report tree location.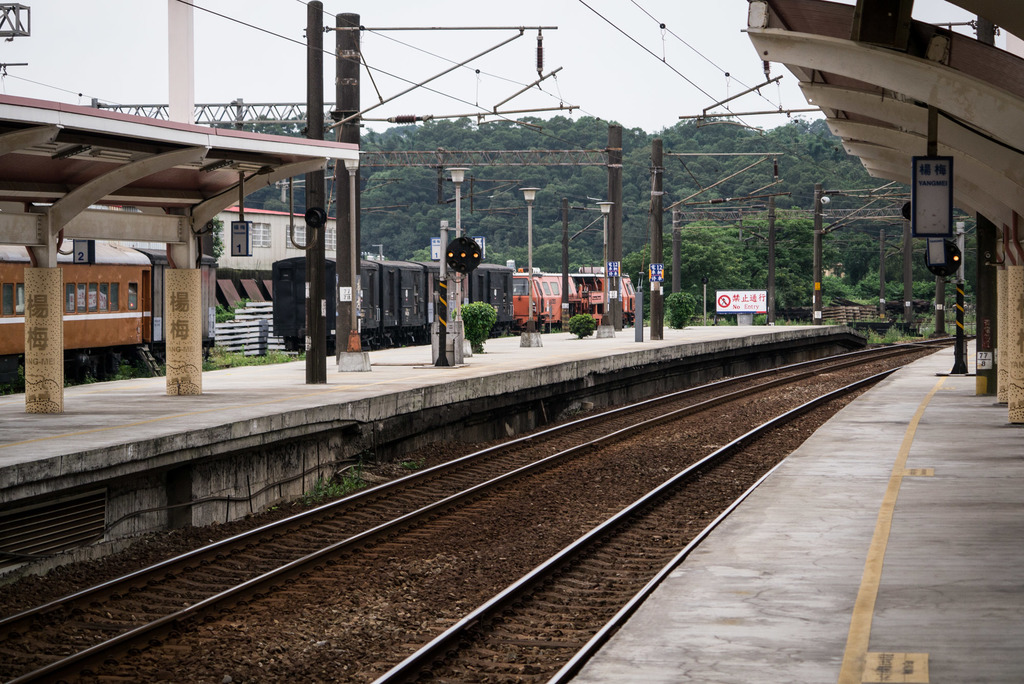
Report: 780 204 836 307.
